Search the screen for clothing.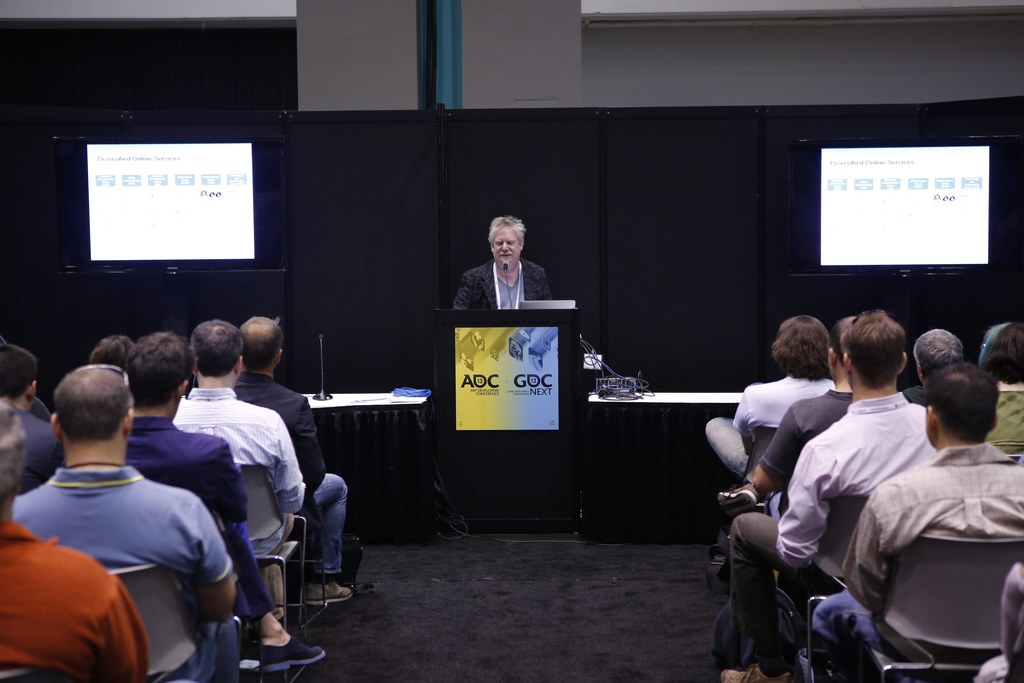
Found at (x1=15, y1=411, x2=64, y2=495).
